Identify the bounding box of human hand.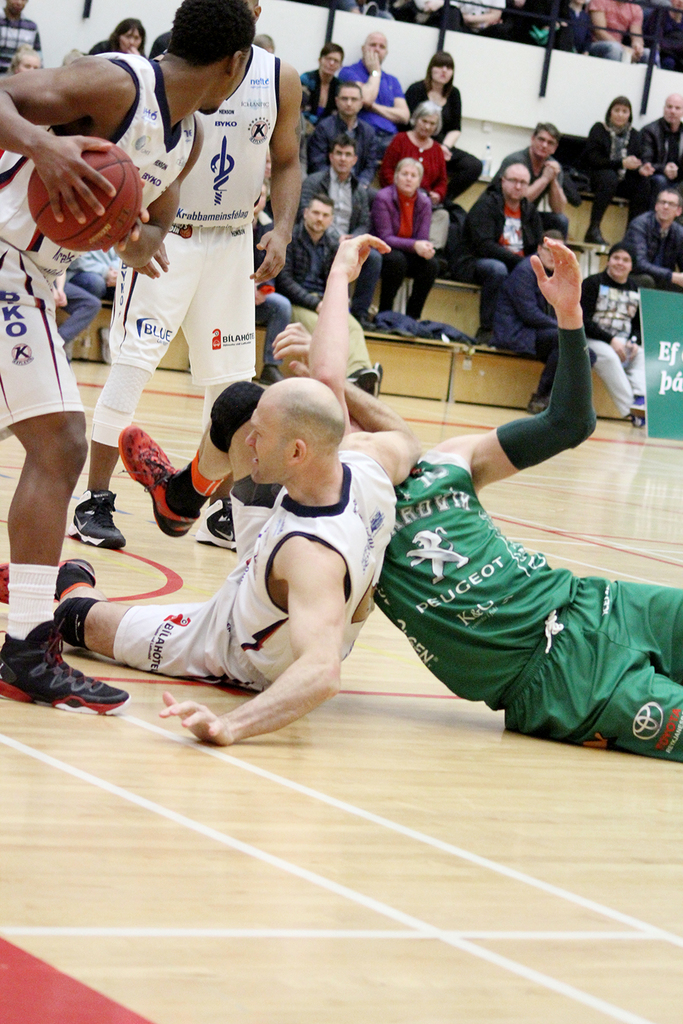
{"x1": 630, "y1": 41, "x2": 644, "y2": 59}.
